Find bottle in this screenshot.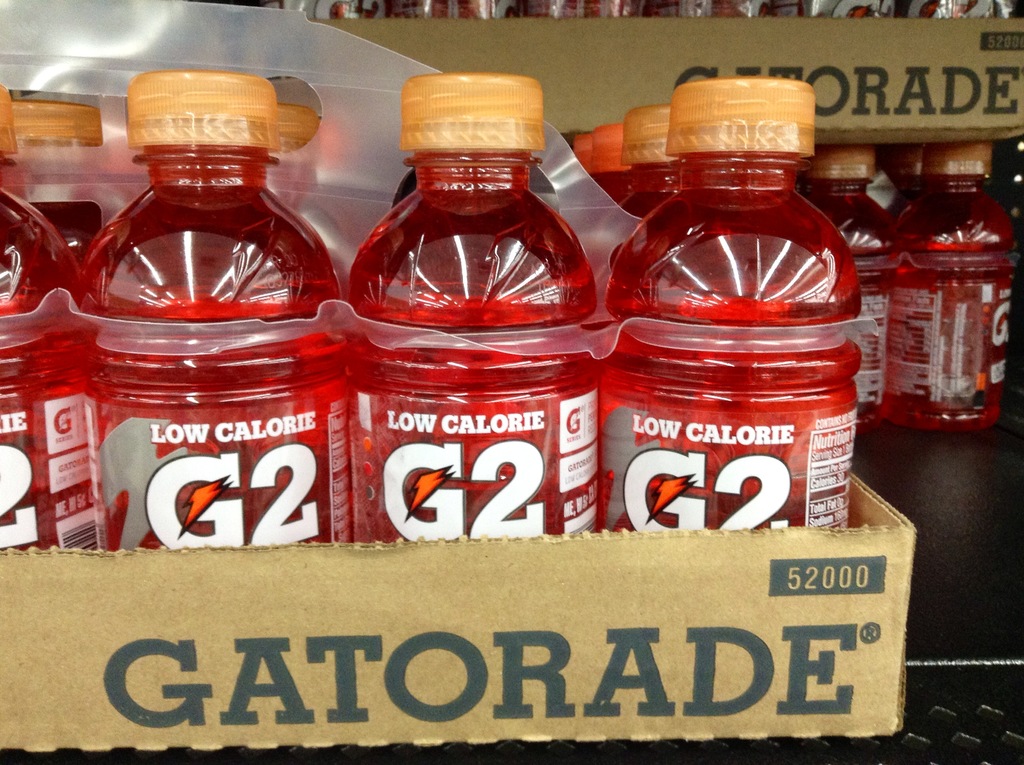
The bounding box for bottle is BBox(76, 67, 351, 549).
